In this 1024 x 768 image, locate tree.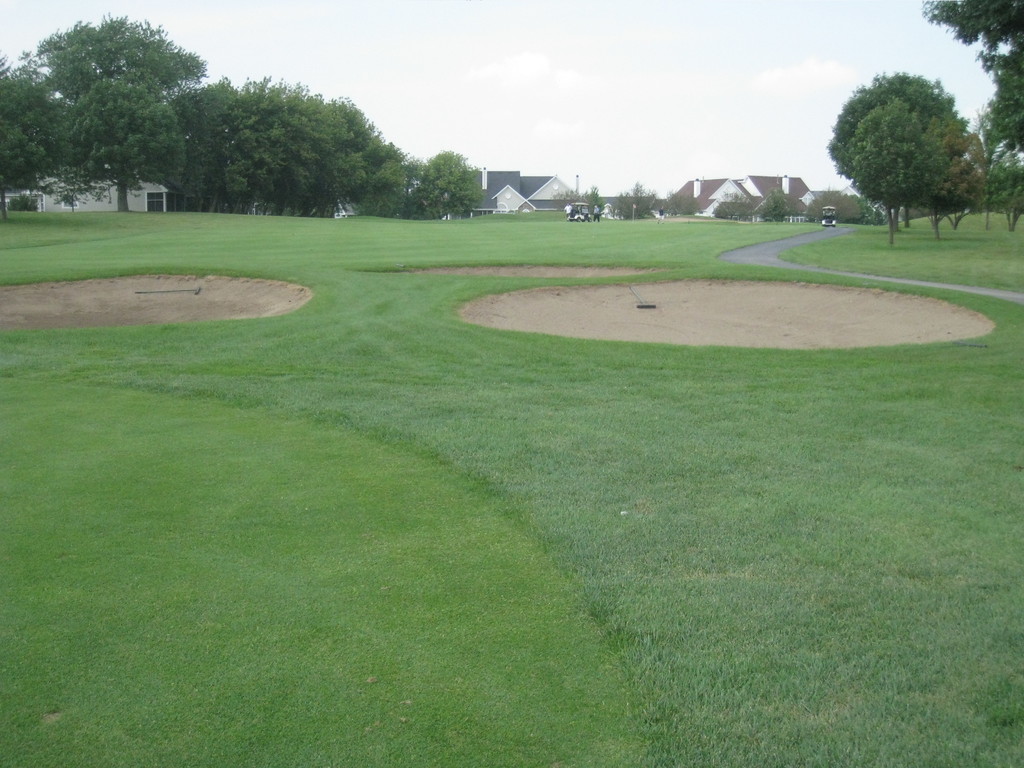
Bounding box: rect(616, 179, 653, 224).
